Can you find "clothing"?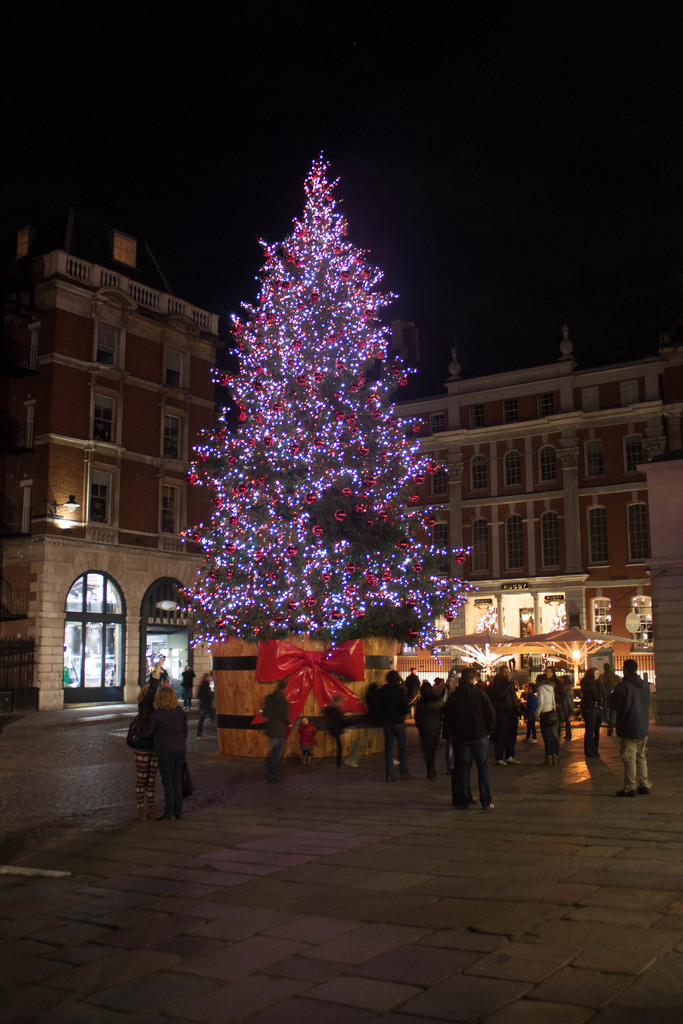
Yes, bounding box: <region>318, 702, 348, 764</region>.
